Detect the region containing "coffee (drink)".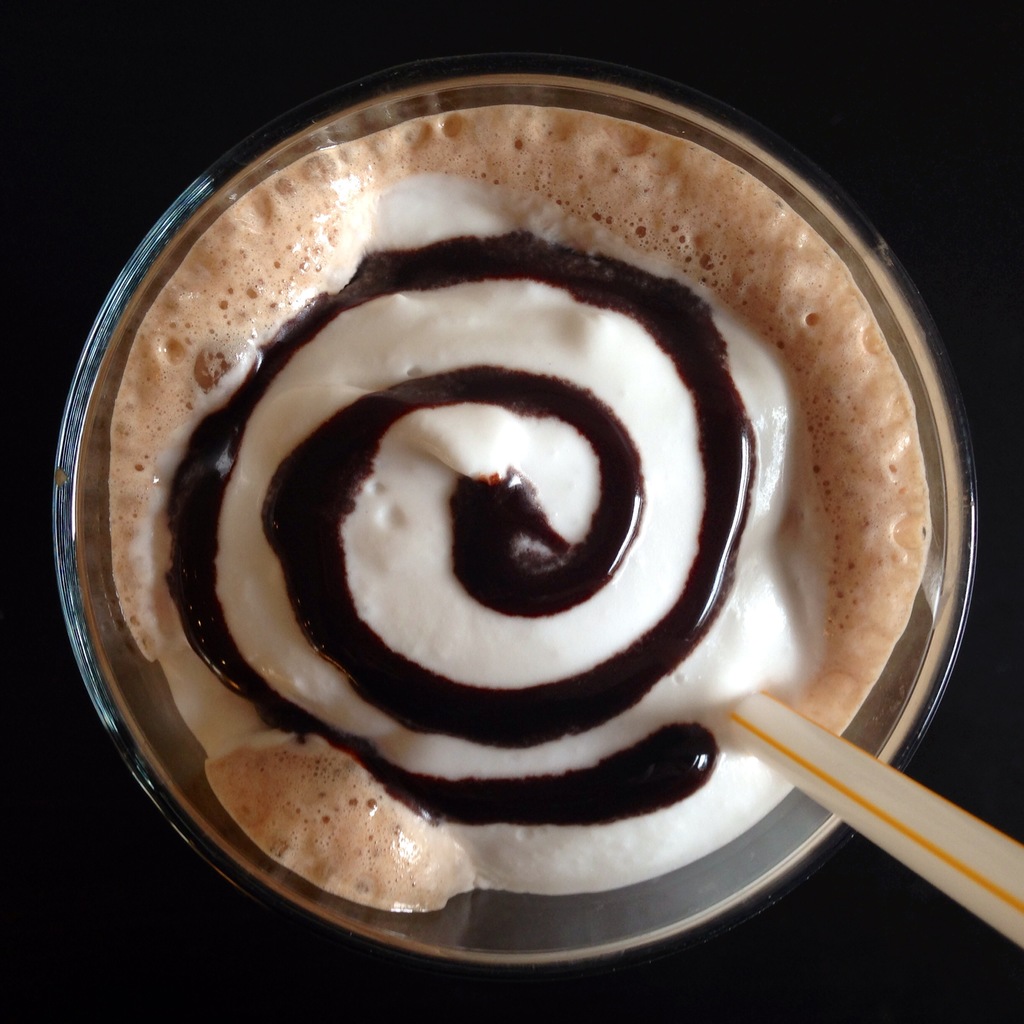
74/29/962/1023.
